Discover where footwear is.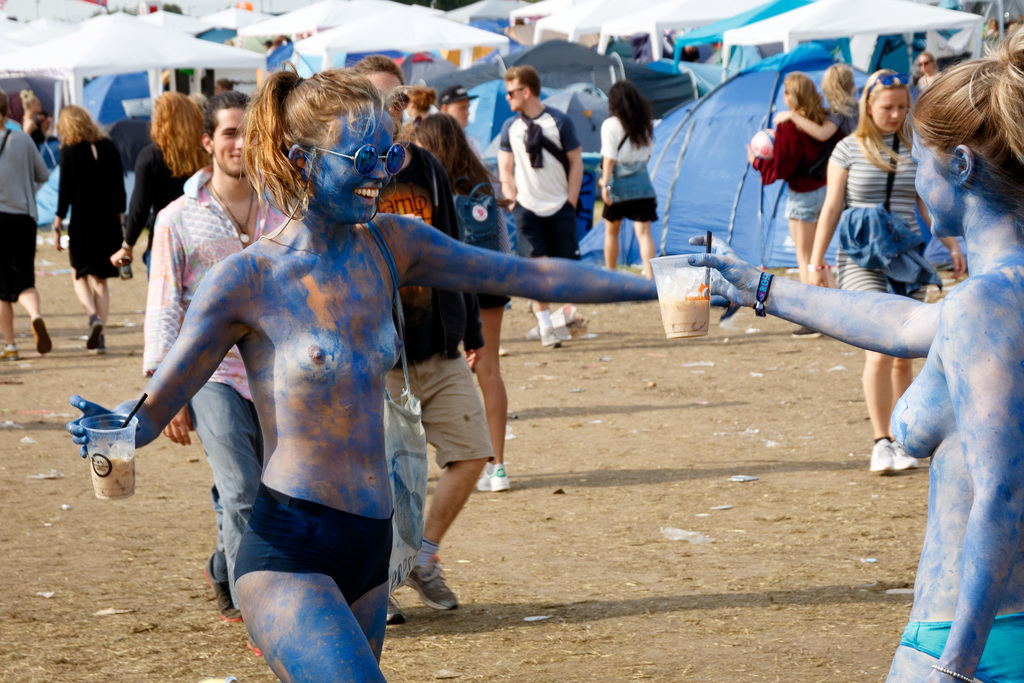
Discovered at bbox(865, 434, 898, 471).
